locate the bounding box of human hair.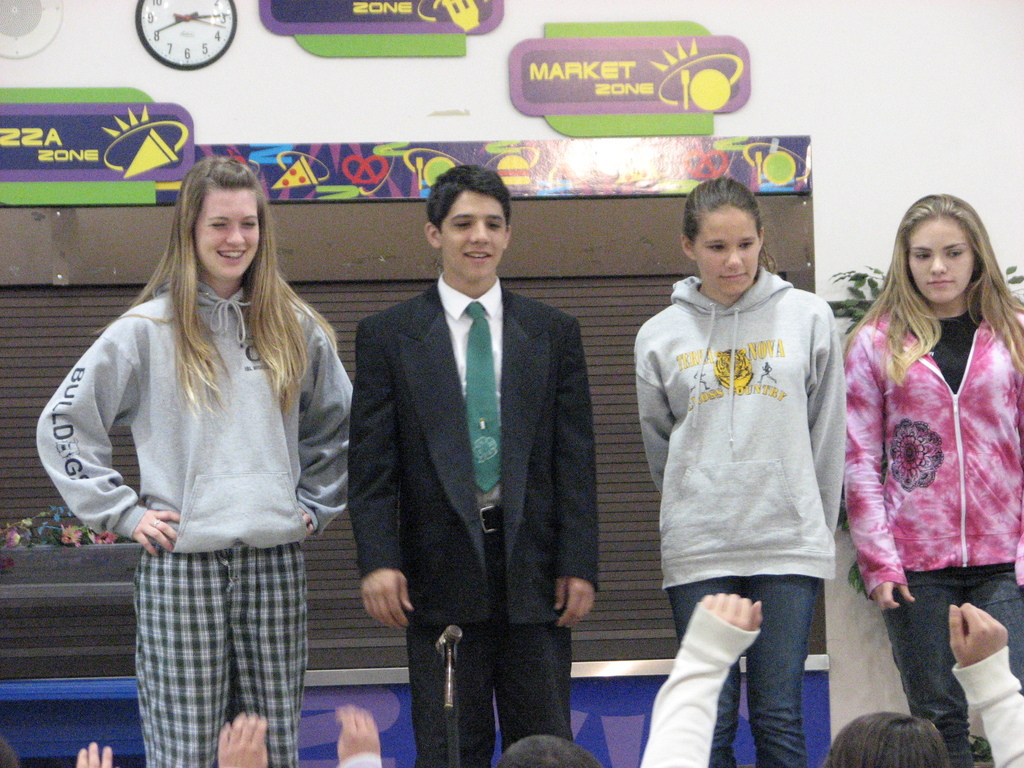
Bounding box: Rect(499, 732, 600, 767).
